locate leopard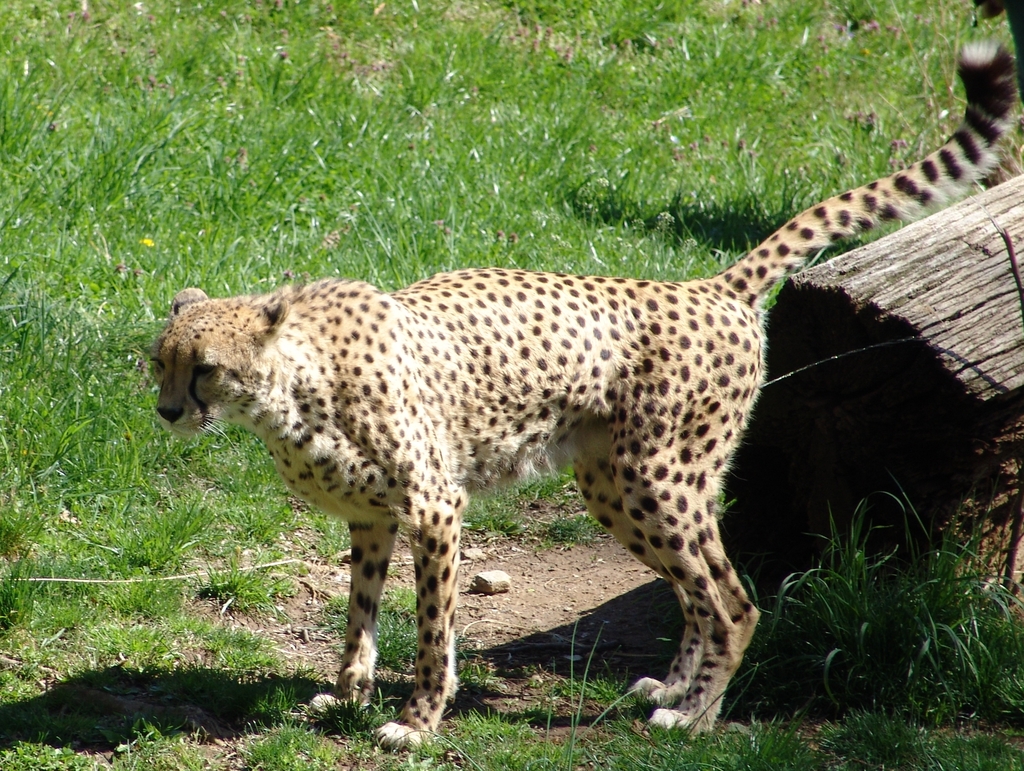
bbox=[155, 40, 1017, 753]
